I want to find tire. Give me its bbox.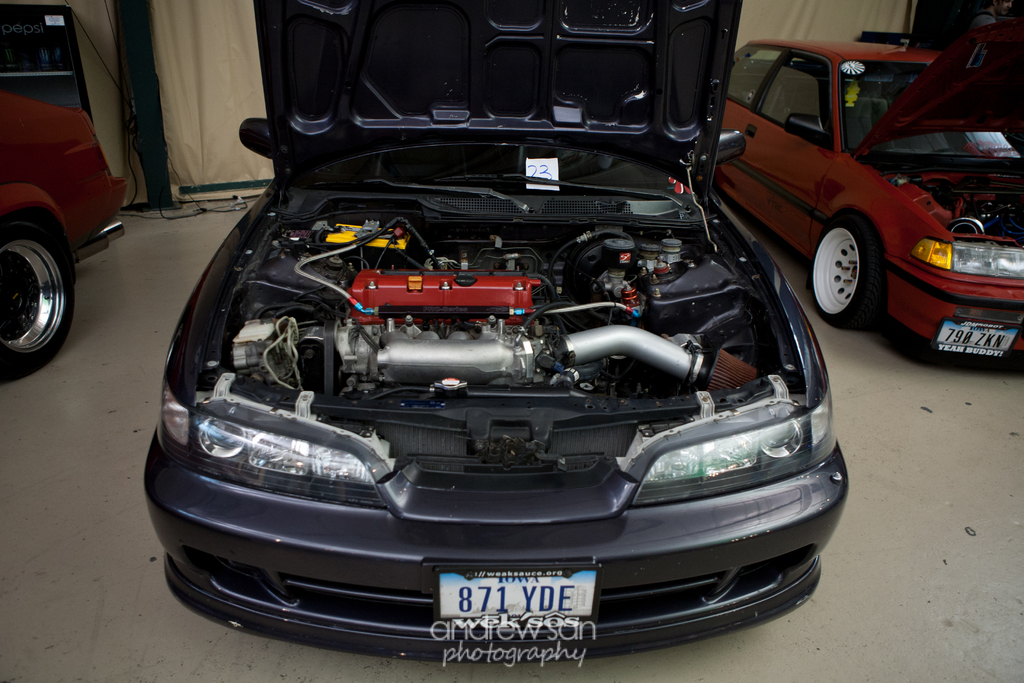
box=[0, 210, 75, 382].
